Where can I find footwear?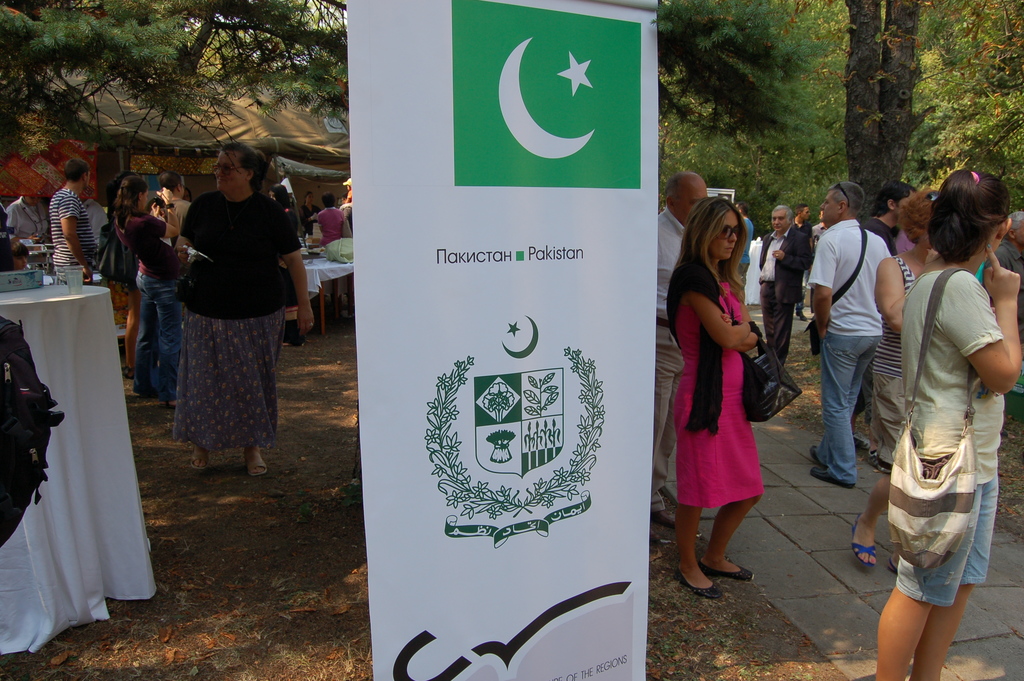
You can find it at 652,508,678,530.
